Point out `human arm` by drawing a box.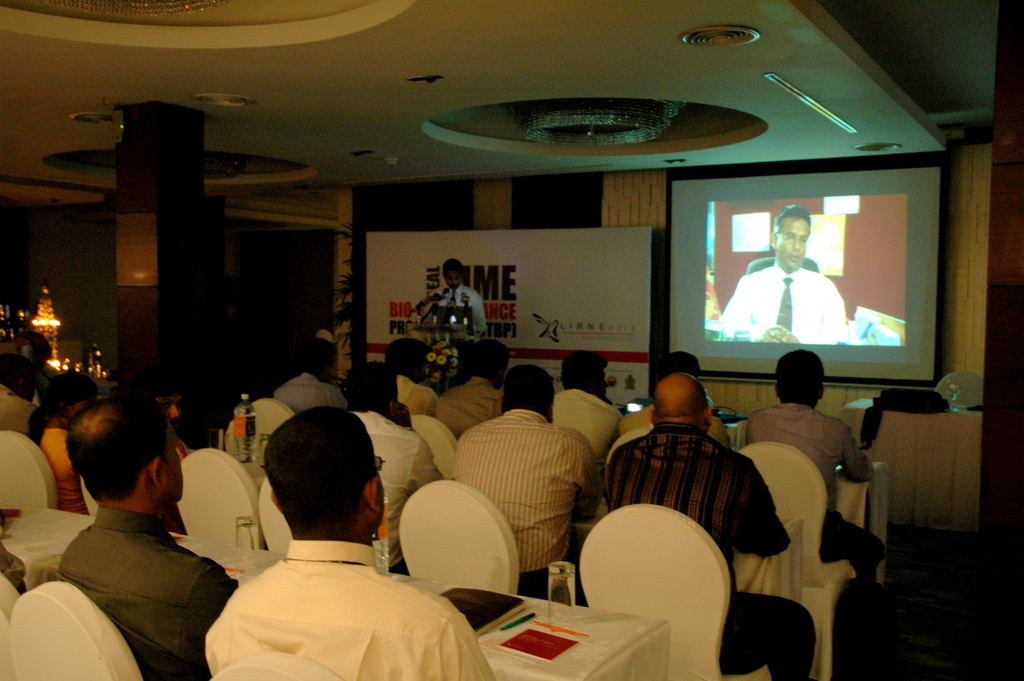
rect(776, 279, 849, 347).
